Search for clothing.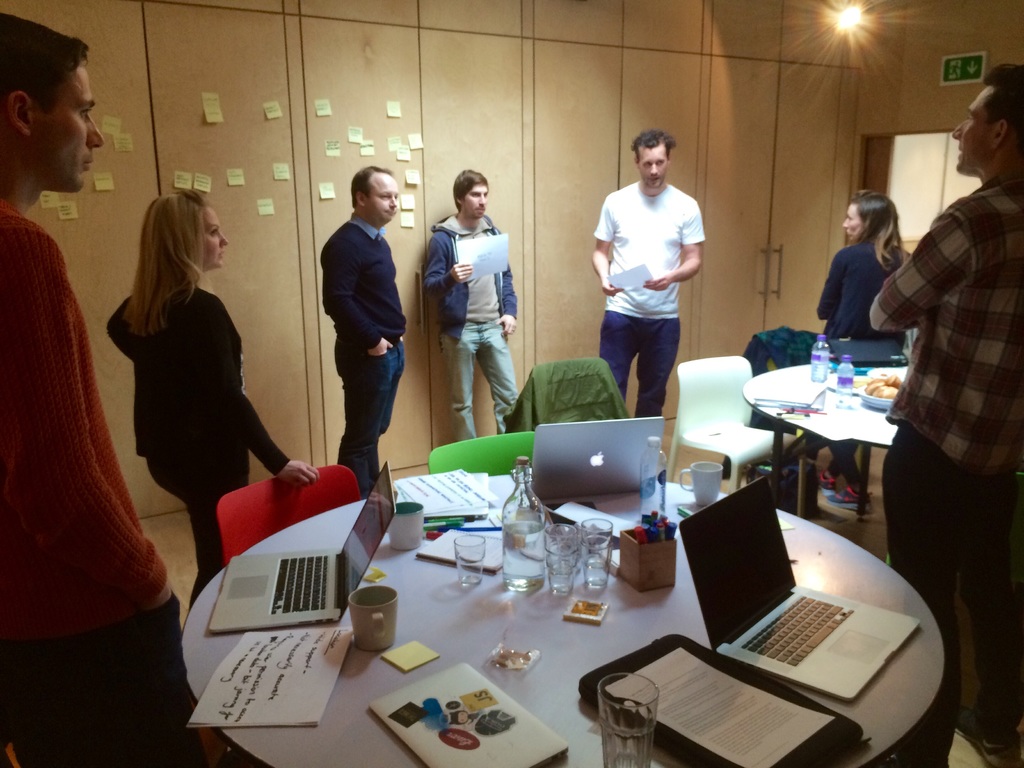
Found at region(3, 205, 202, 767).
